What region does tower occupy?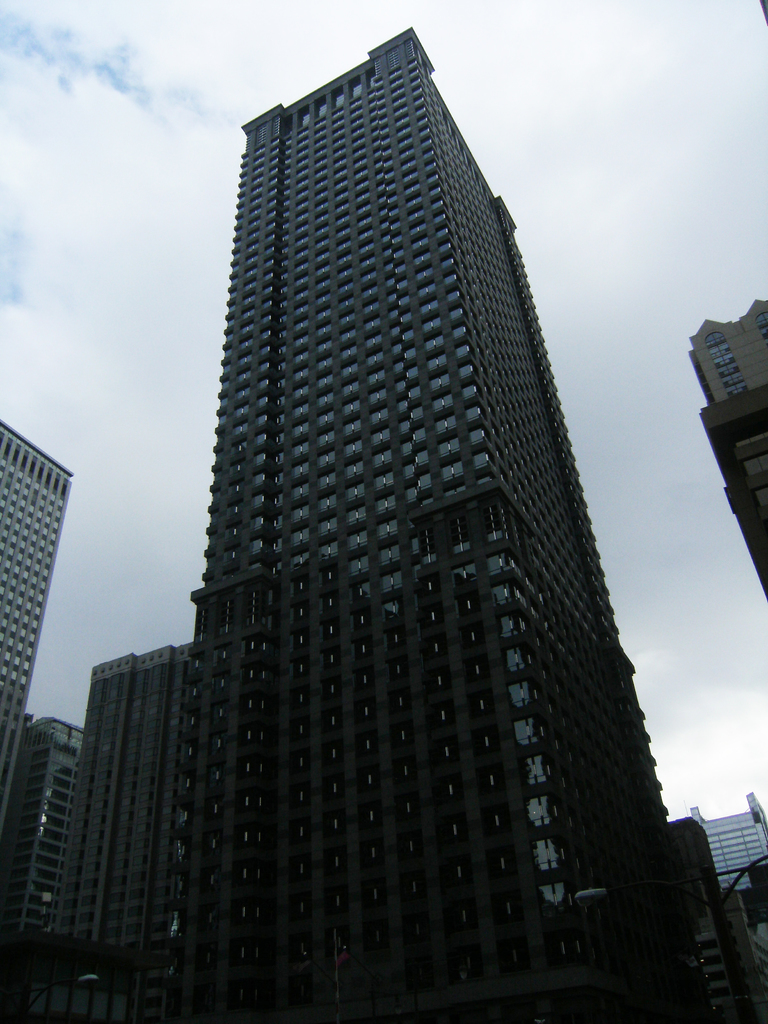
region(702, 298, 767, 596).
